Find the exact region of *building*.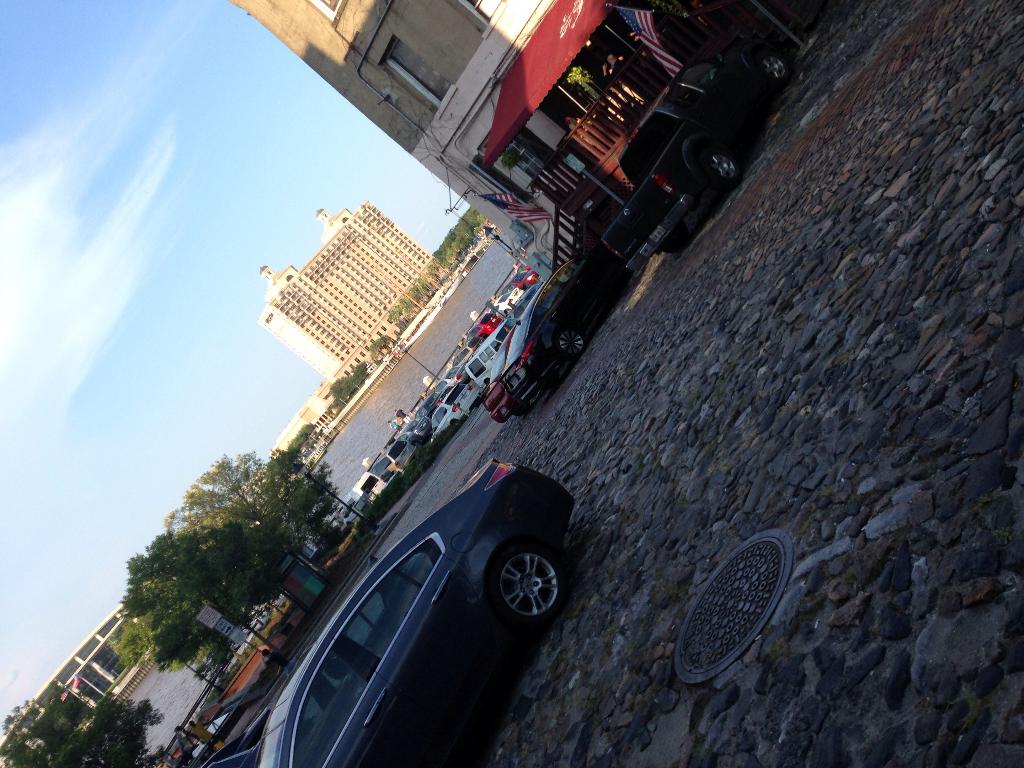
Exact region: box=[255, 202, 433, 382].
